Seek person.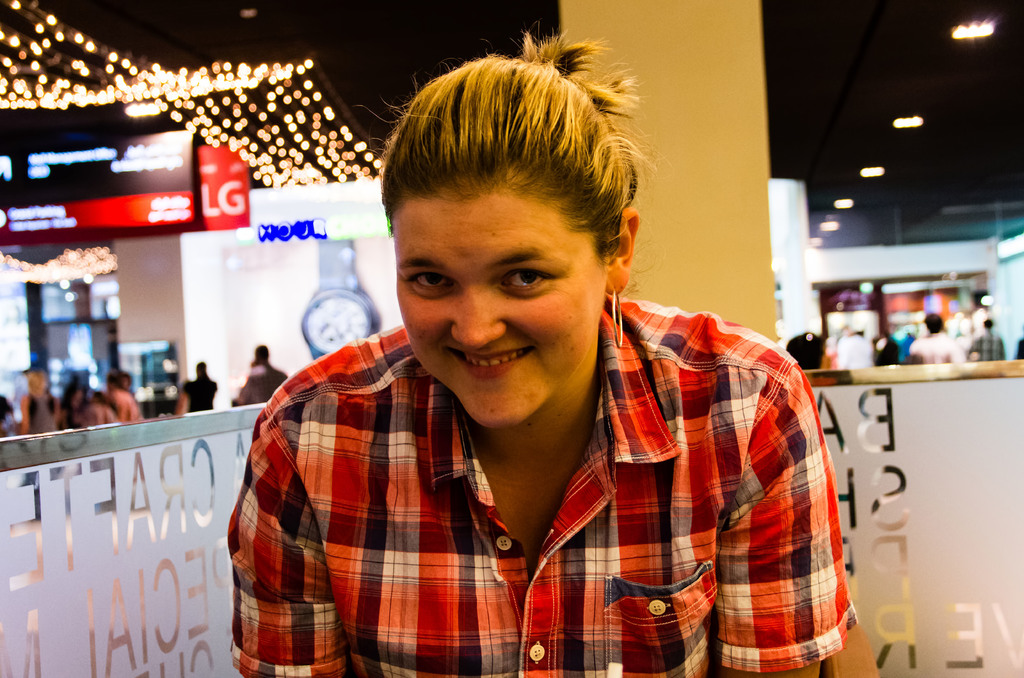
region(173, 359, 214, 423).
